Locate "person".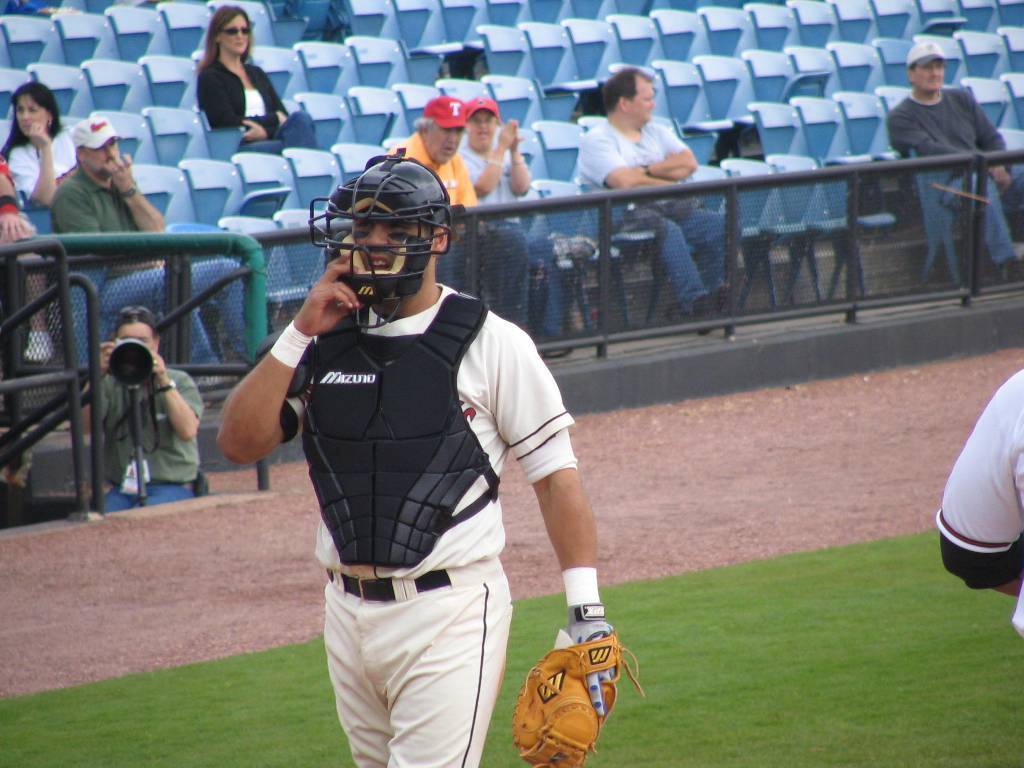
Bounding box: (x1=0, y1=82, x2=78, y2=206).
